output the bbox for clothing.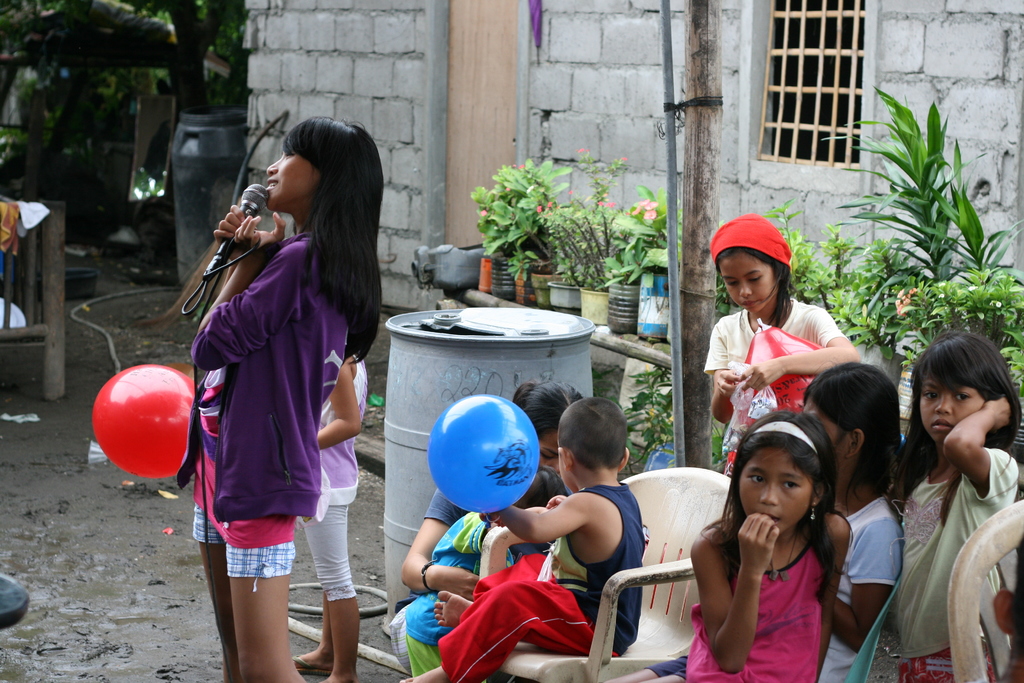
box=[690, 514, 831, 682].
